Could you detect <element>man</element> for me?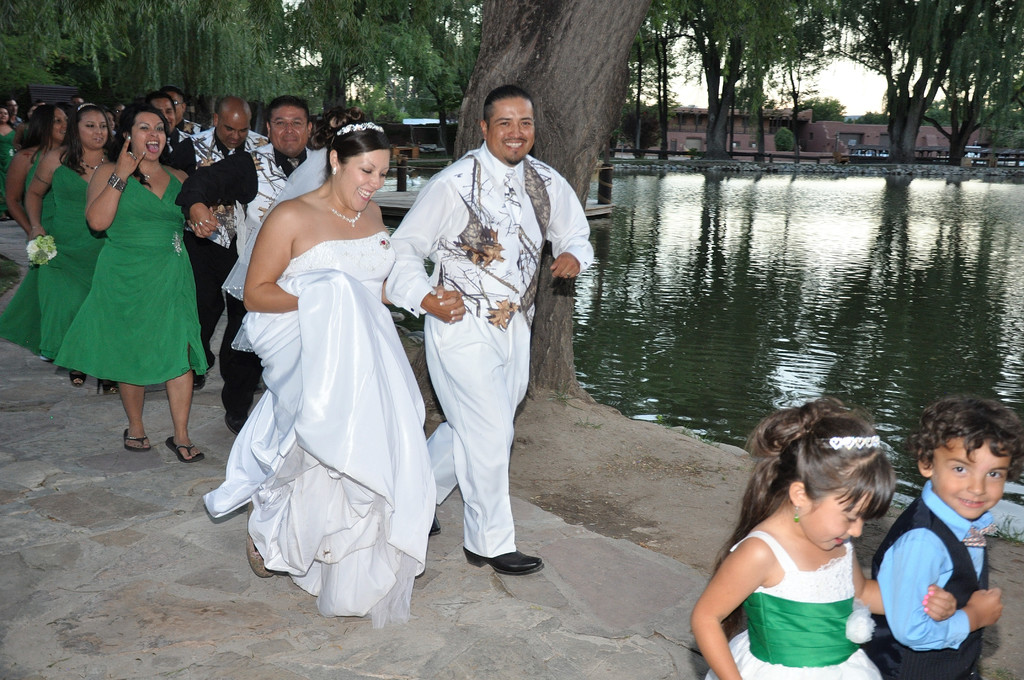
Detection result: <region>113, 106, 124, 120</region>.
